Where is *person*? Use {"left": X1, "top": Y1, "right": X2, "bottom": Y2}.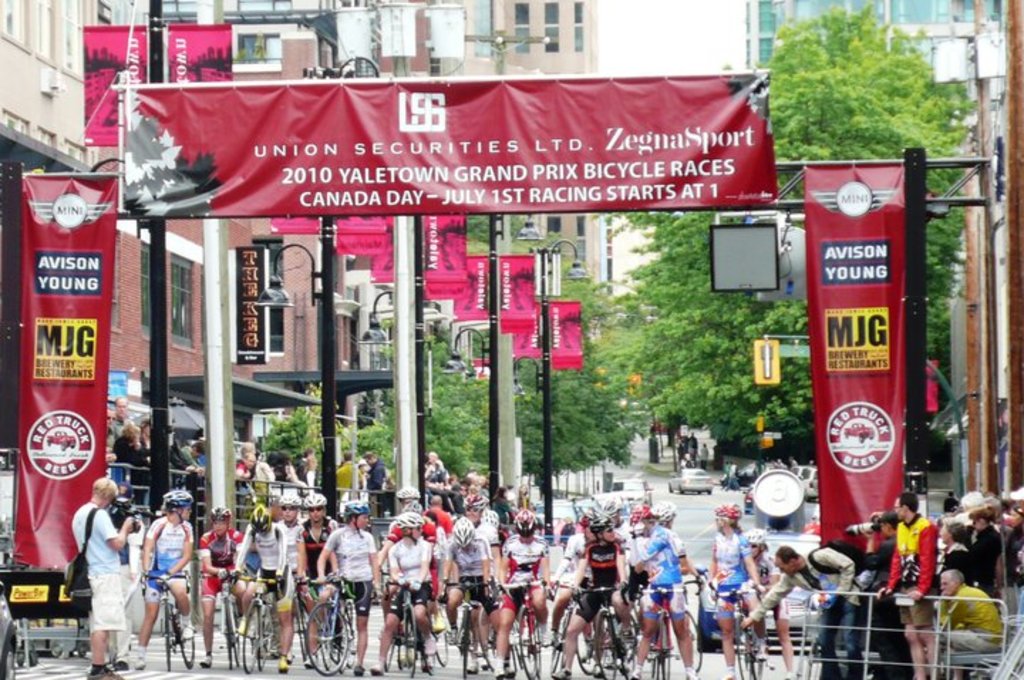
{"left": 747, "top": 543, "right": 878, "bottom": 674}.
